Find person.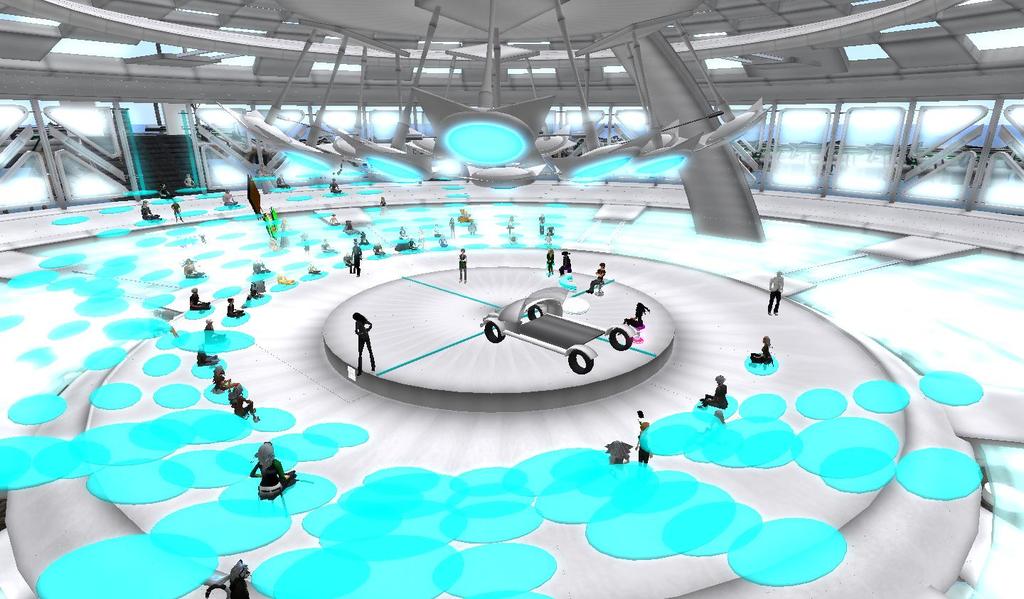
left=545, top=242, right=555, bottom=276.
